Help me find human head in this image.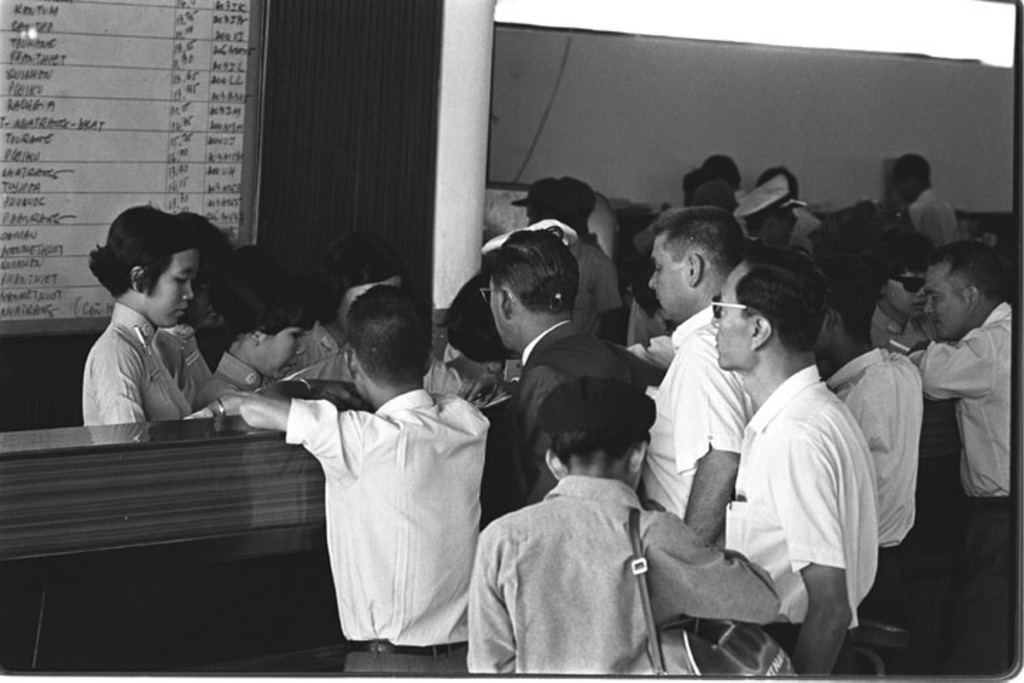
Found it: l=317, t=228, r=407, b=327.
